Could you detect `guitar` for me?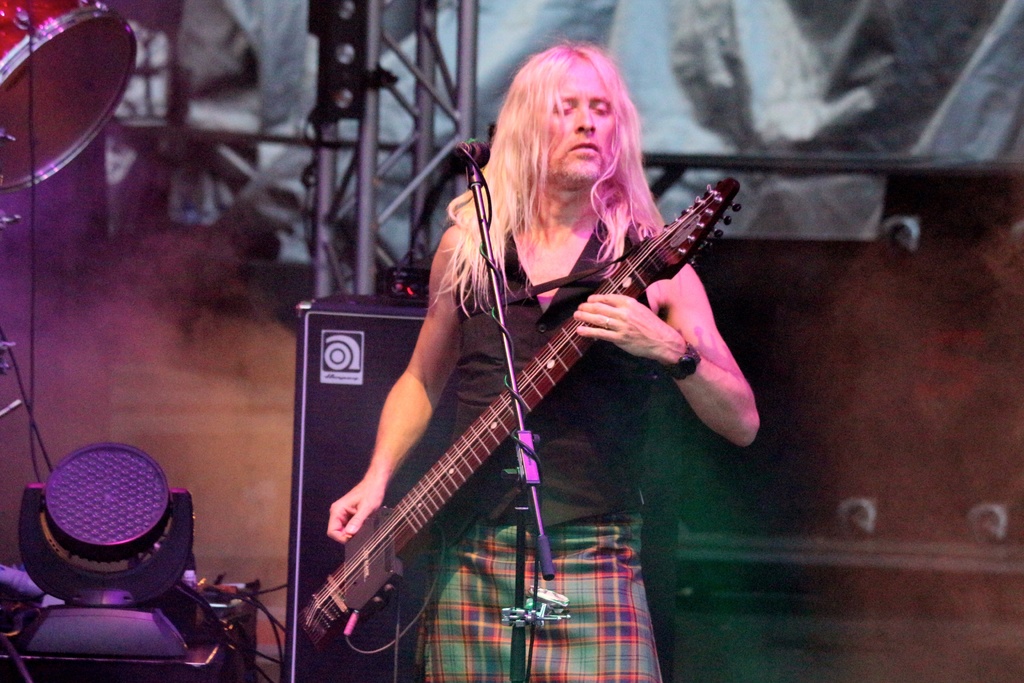
Detection result: <region>298, 172, 745, 650</region>.
